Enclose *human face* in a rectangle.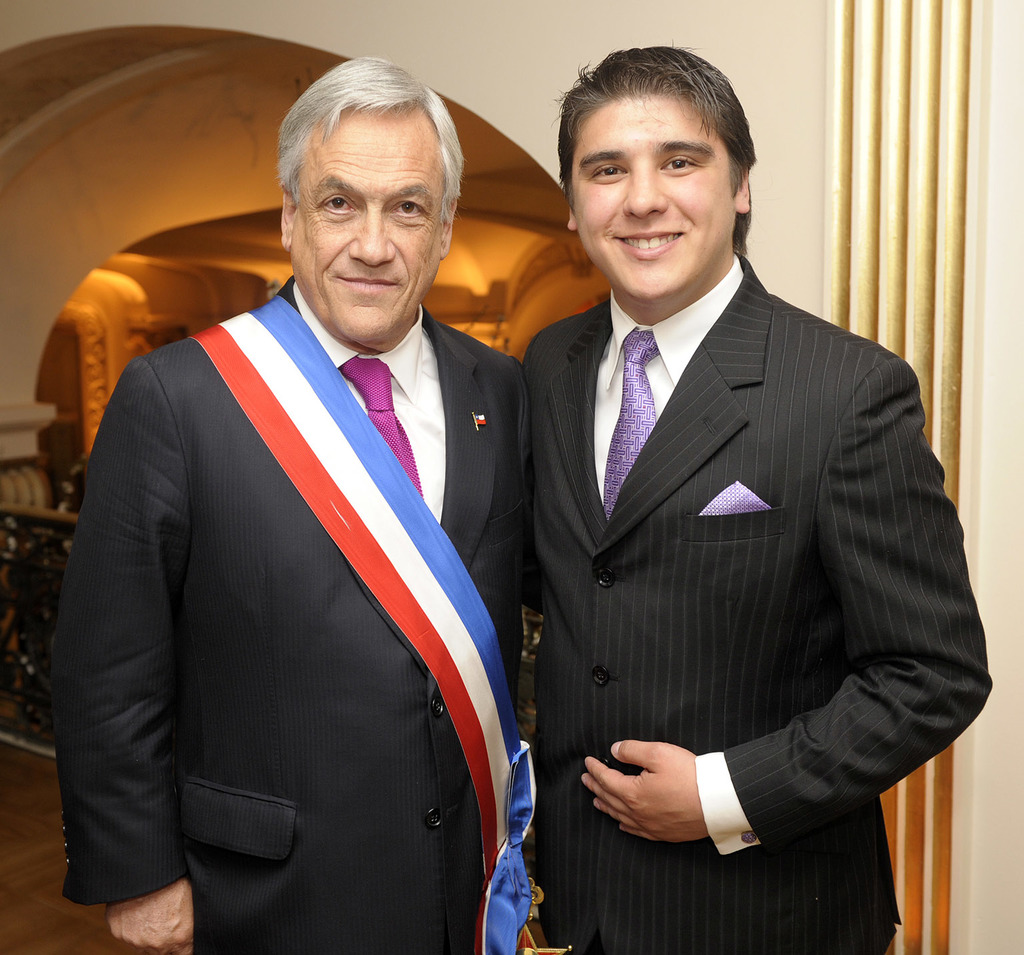
left=287, top=121, right=441, bottom=335.
